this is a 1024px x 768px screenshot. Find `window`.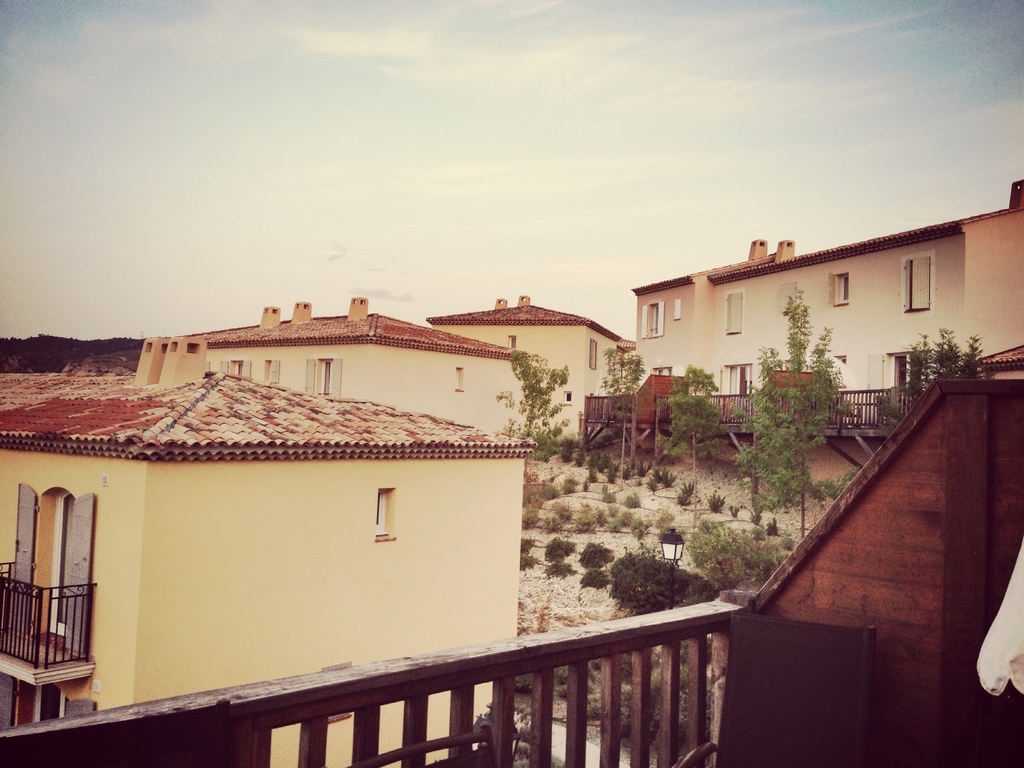
Bounding box: locate(903, 255, 929, 310).
